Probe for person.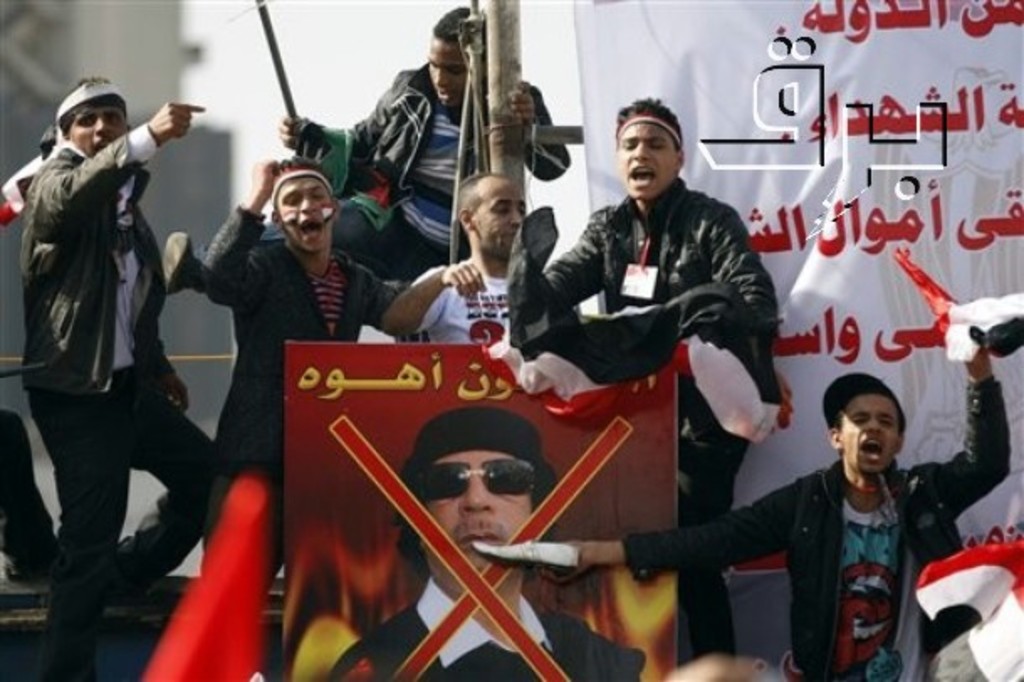
Probe result: {"x1": 200, "y1": 156, "x2": 396, "y2": 680}.
